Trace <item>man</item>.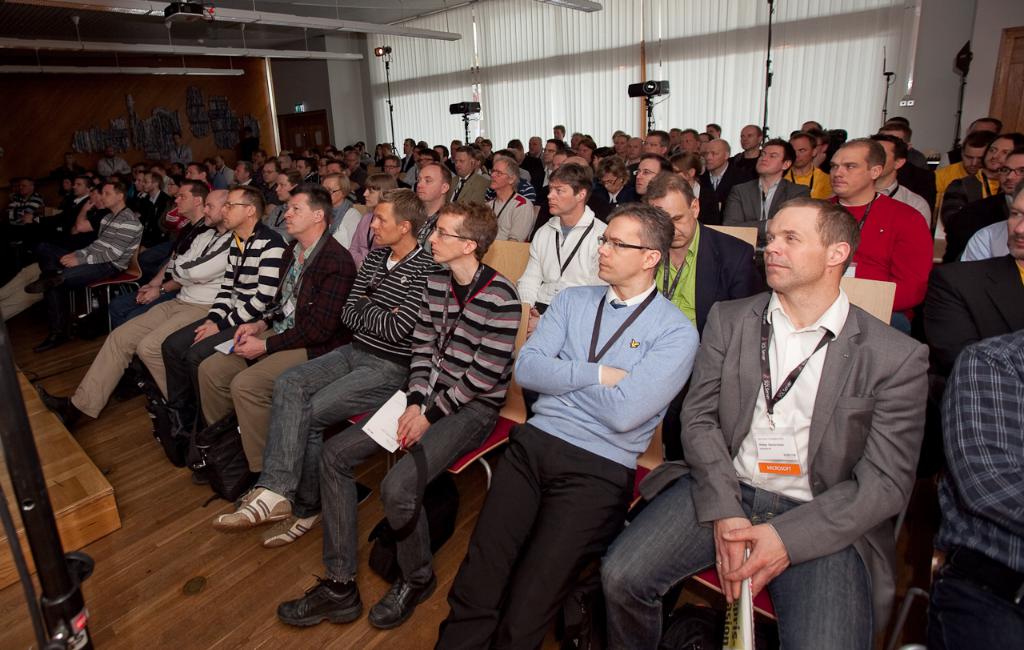
Traced to [x1=818, y1=132, x2=938, y2=339].
